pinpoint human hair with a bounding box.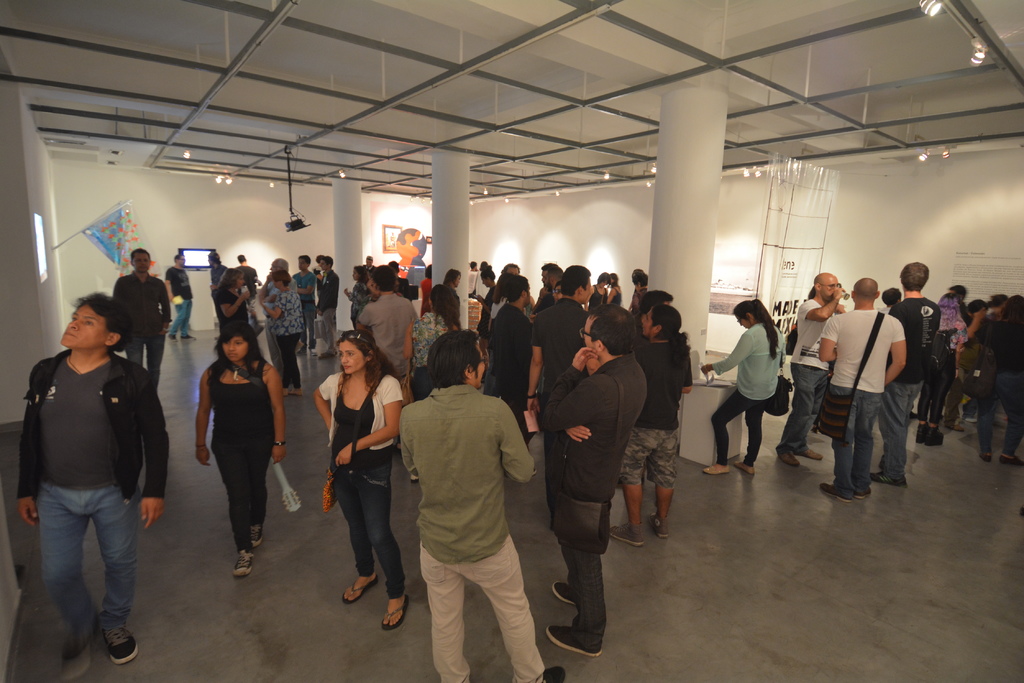
880, 287, 901, 308.
